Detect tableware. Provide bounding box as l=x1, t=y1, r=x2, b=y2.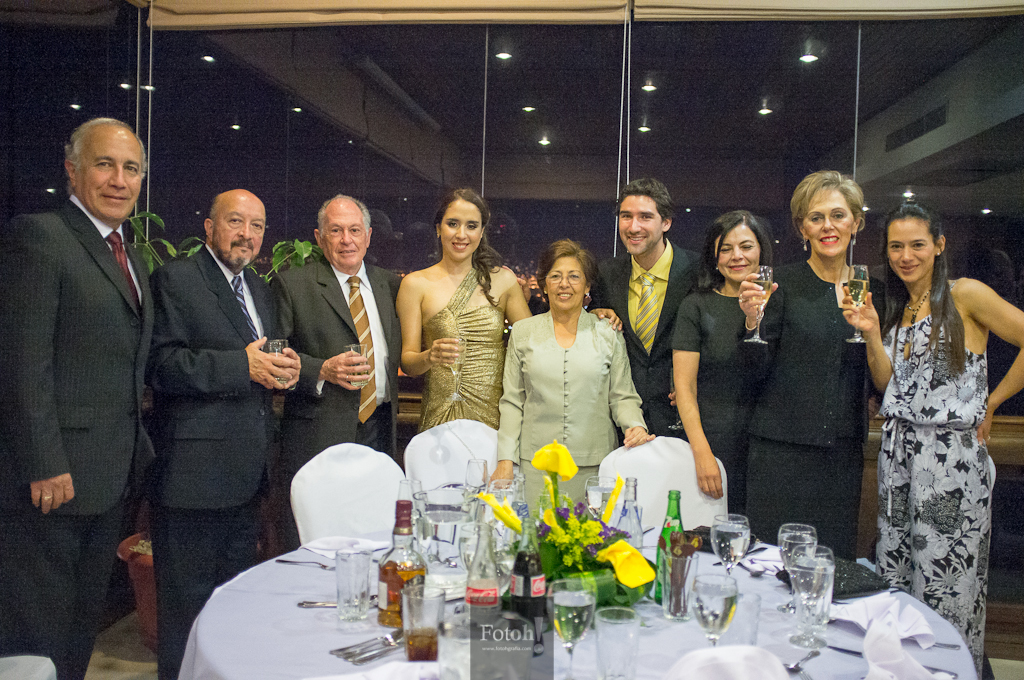
l=449, t=337, r=468, b=400.
